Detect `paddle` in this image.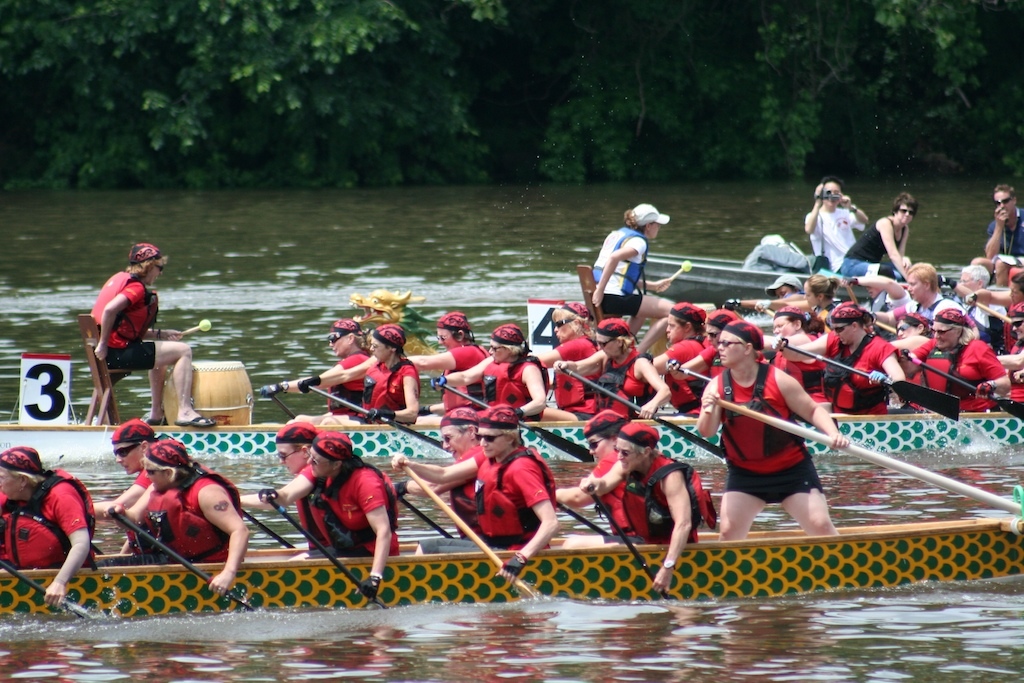
Detection: 274:396:296:419.
